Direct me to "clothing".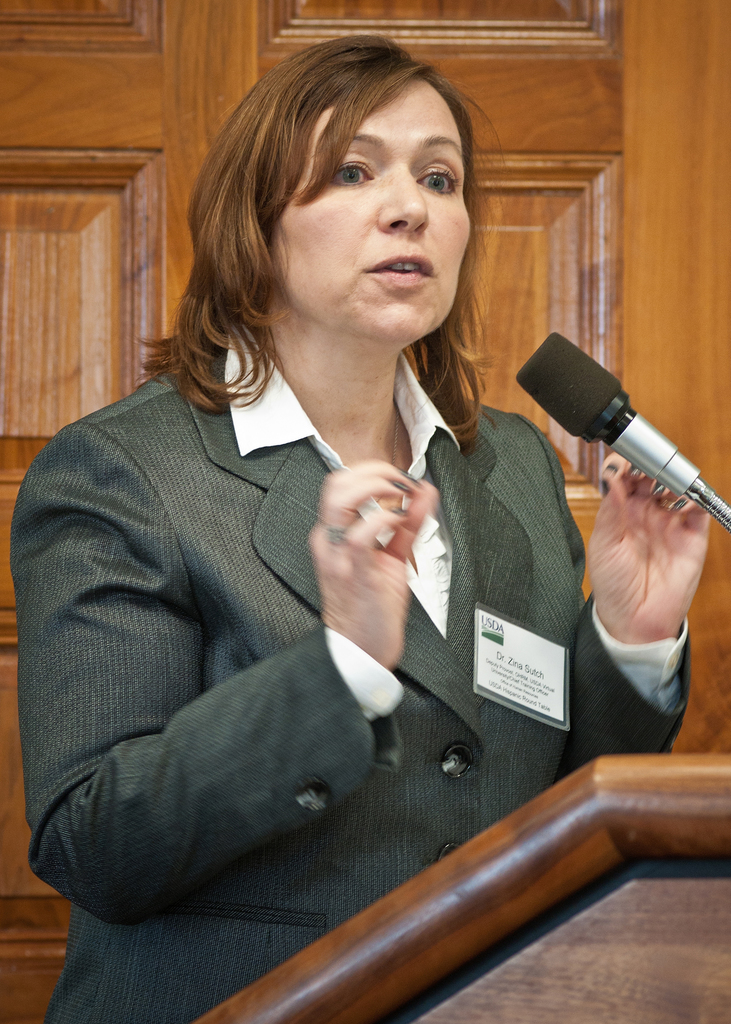
Direction: bbox=[30, 291, 648, 1023].
